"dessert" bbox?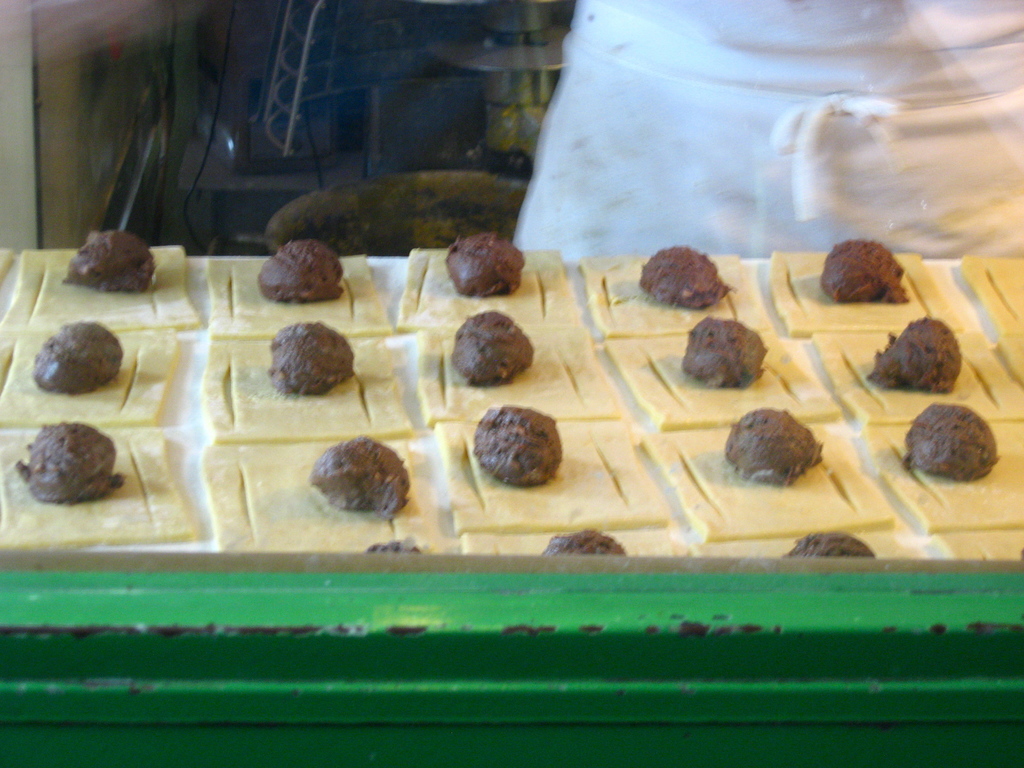
detection(773, 240, 969, 334)
